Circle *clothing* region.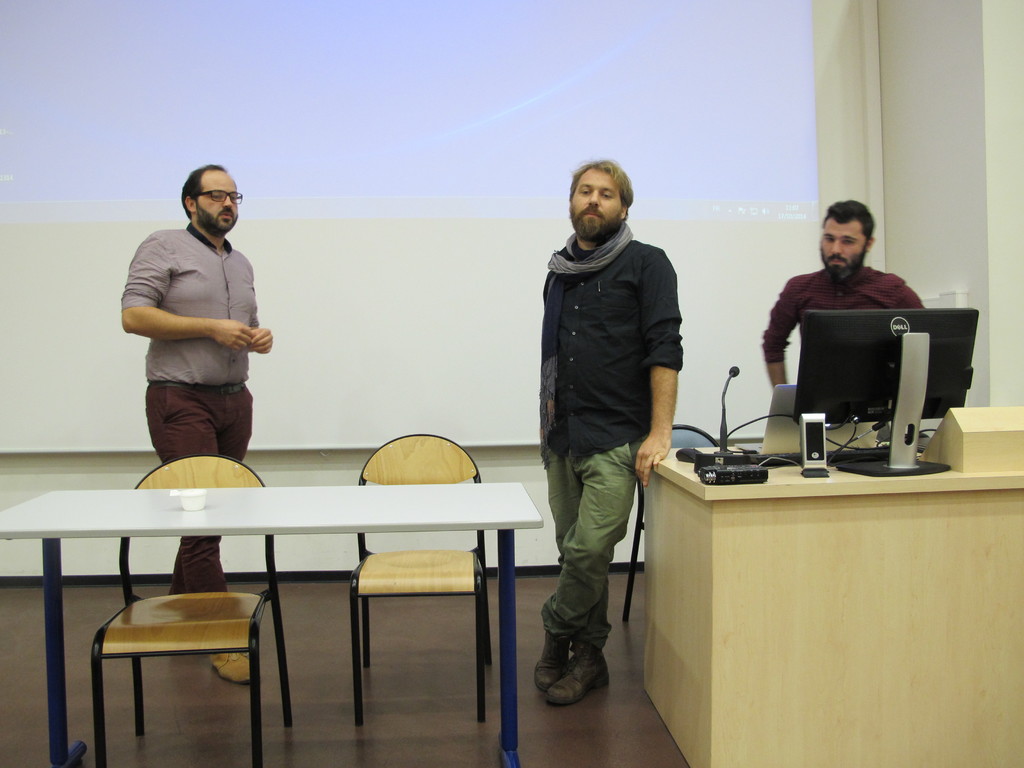
Region: box=[523, 143, 698, 657].
